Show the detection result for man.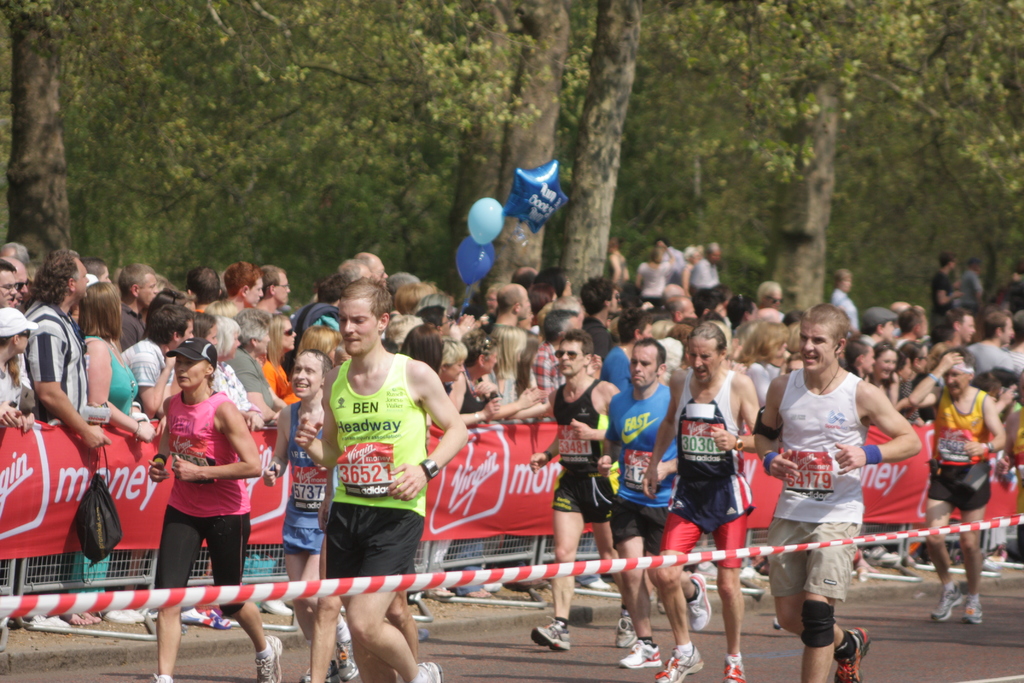
115, 262, 161, 346.
